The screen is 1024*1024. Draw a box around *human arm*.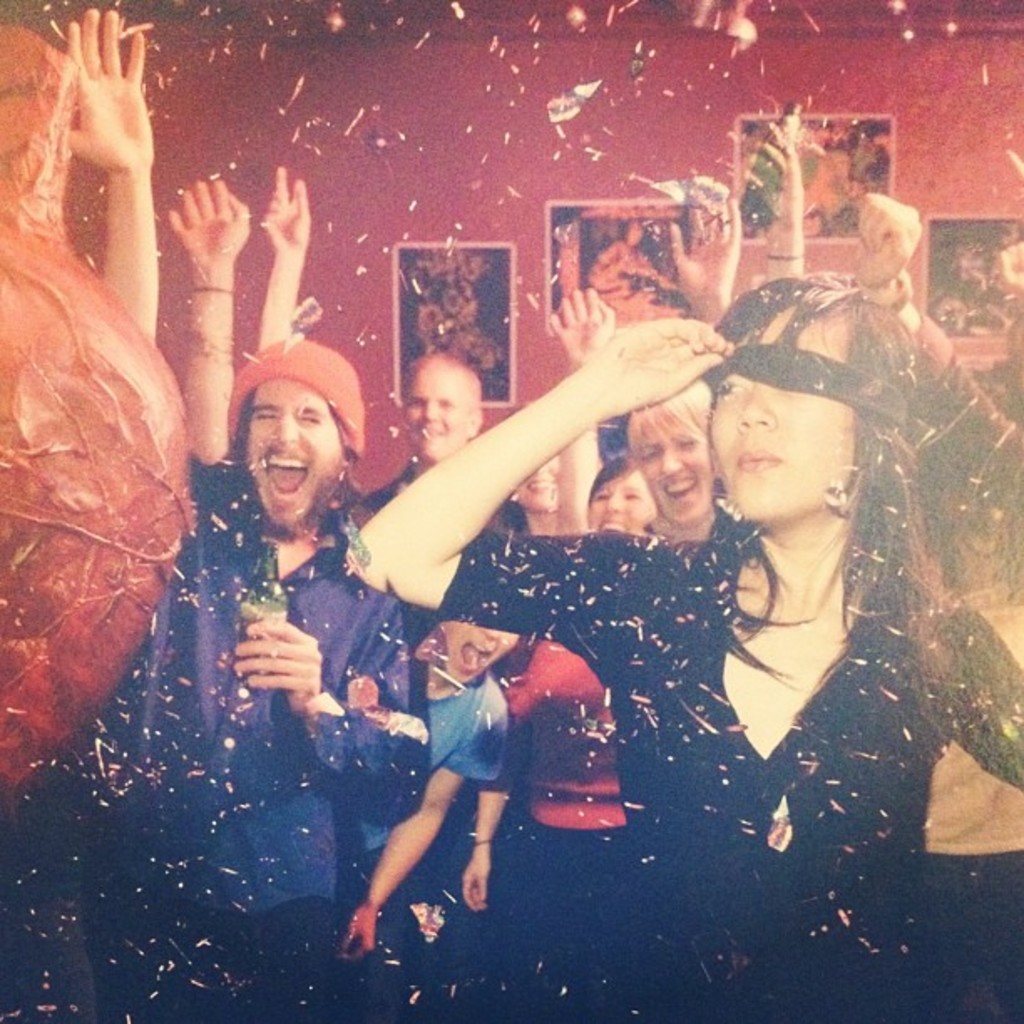
detection(336, 694, 500, 967).
